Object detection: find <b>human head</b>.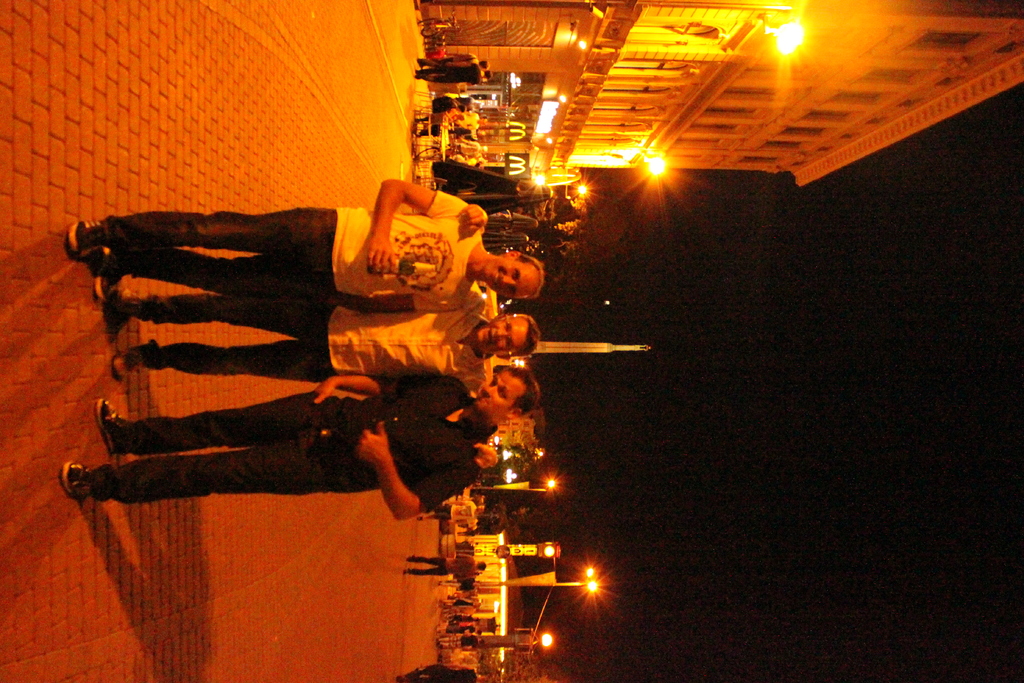
pyautogui.locateOnScreen(474, 366, 539, 420).
